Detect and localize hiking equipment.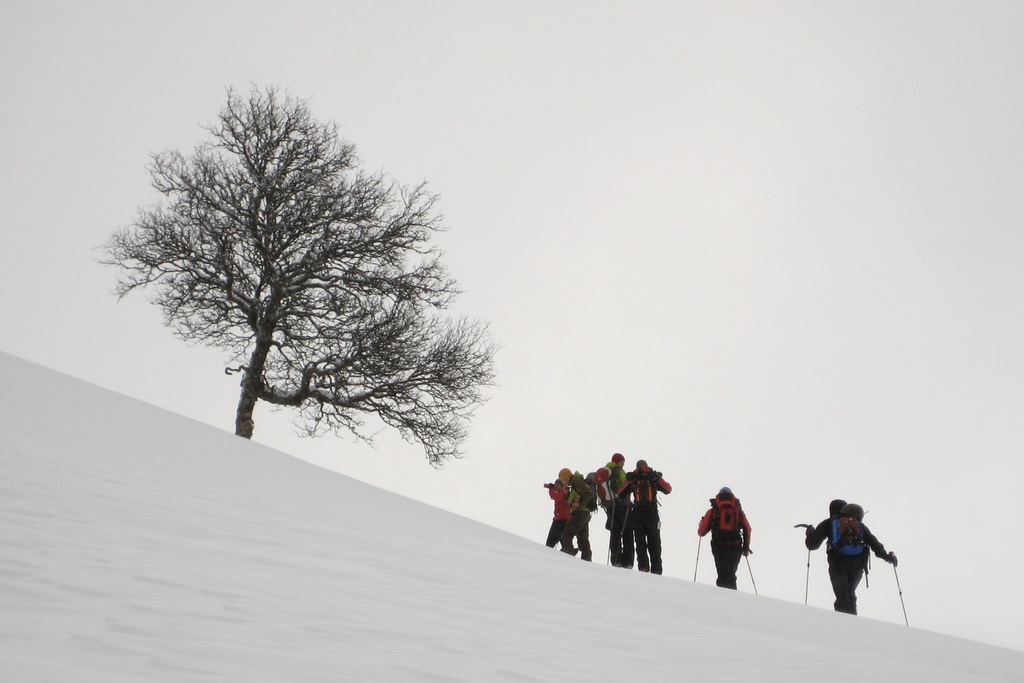
Localized at {"left": 891, "top": 550, "right": 912, "bottom": 630}.
